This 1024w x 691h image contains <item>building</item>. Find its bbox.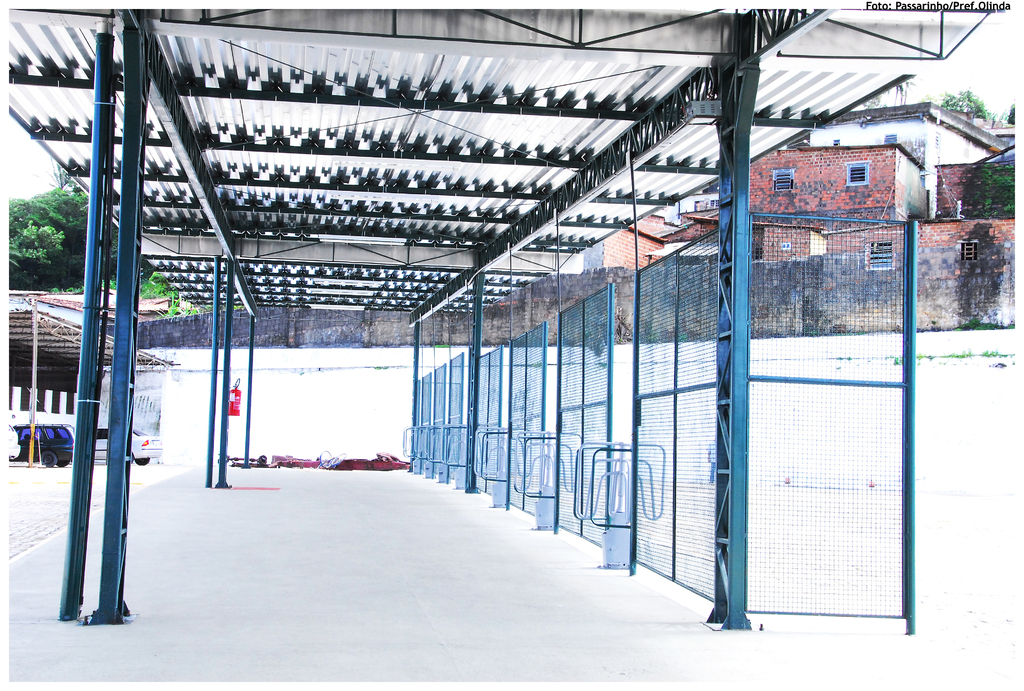
bbox(810, 100, 1007, 182).
